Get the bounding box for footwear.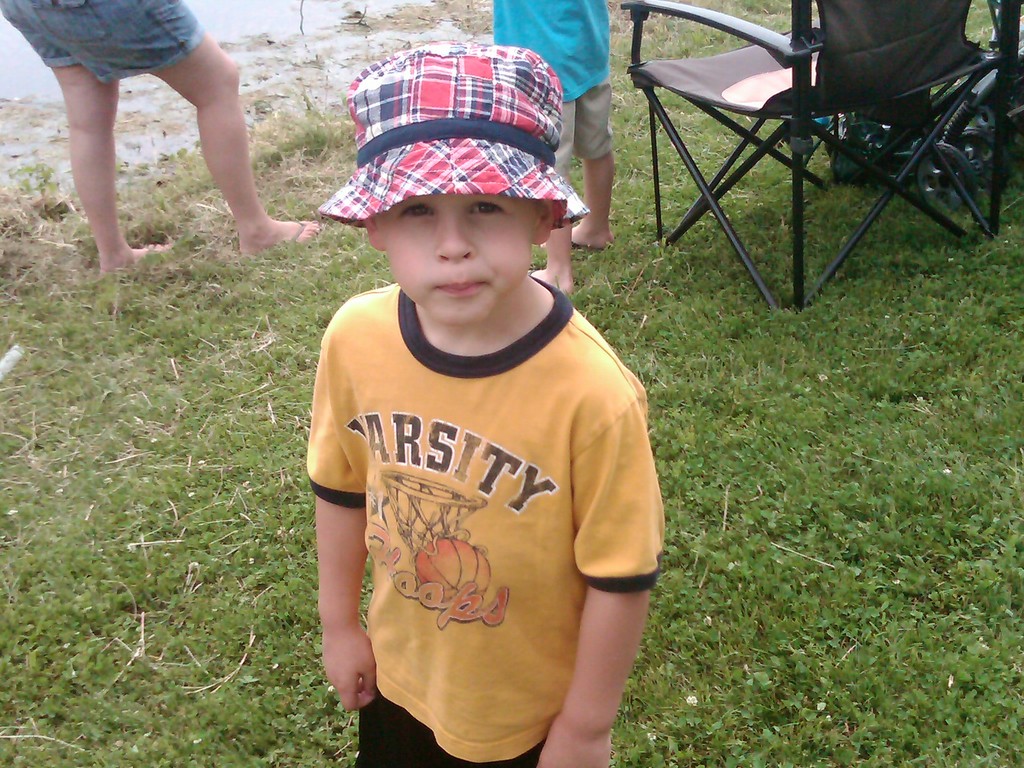
left=259, top=214, right=317, bottom=254.
